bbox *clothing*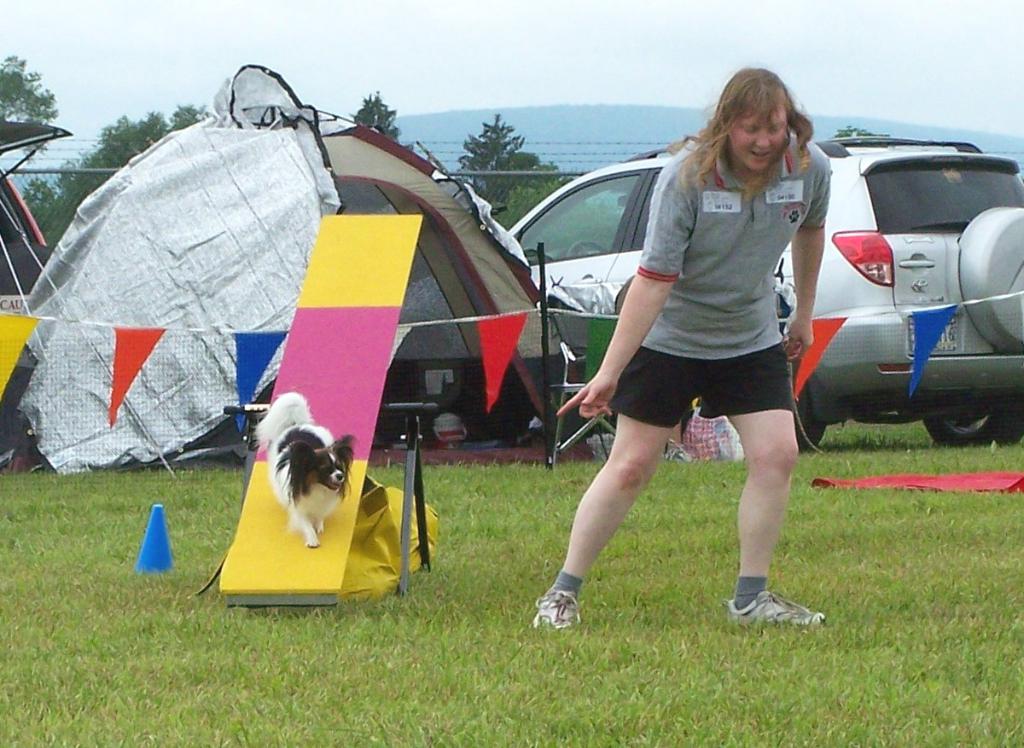
<box>567,118,858,520</box>
